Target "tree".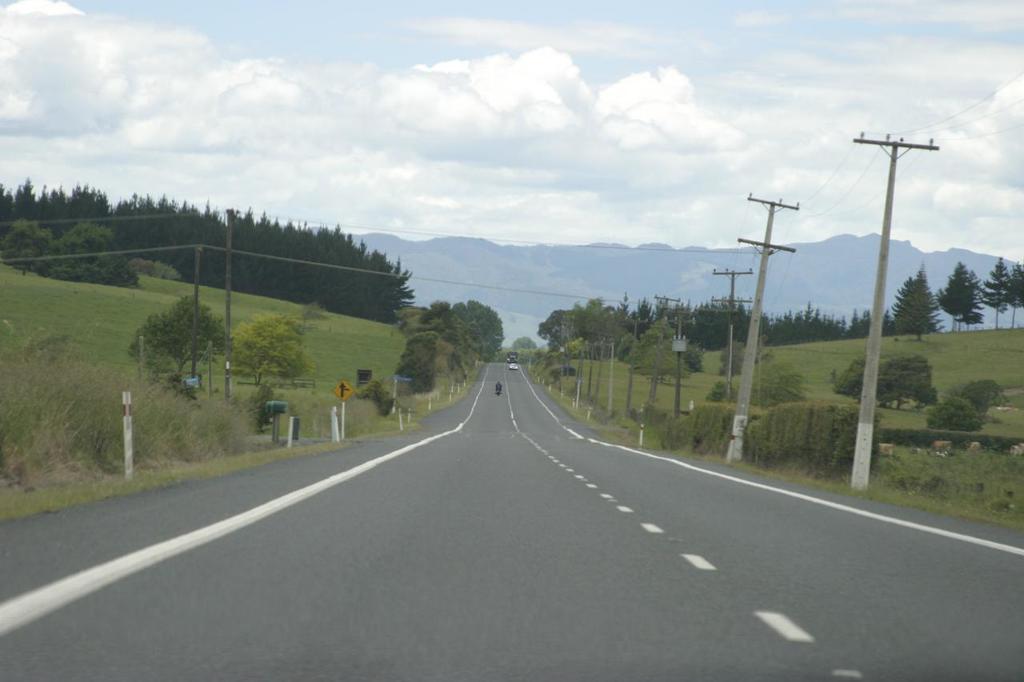
Target region: bbox=[387, 326, 470, 402].
